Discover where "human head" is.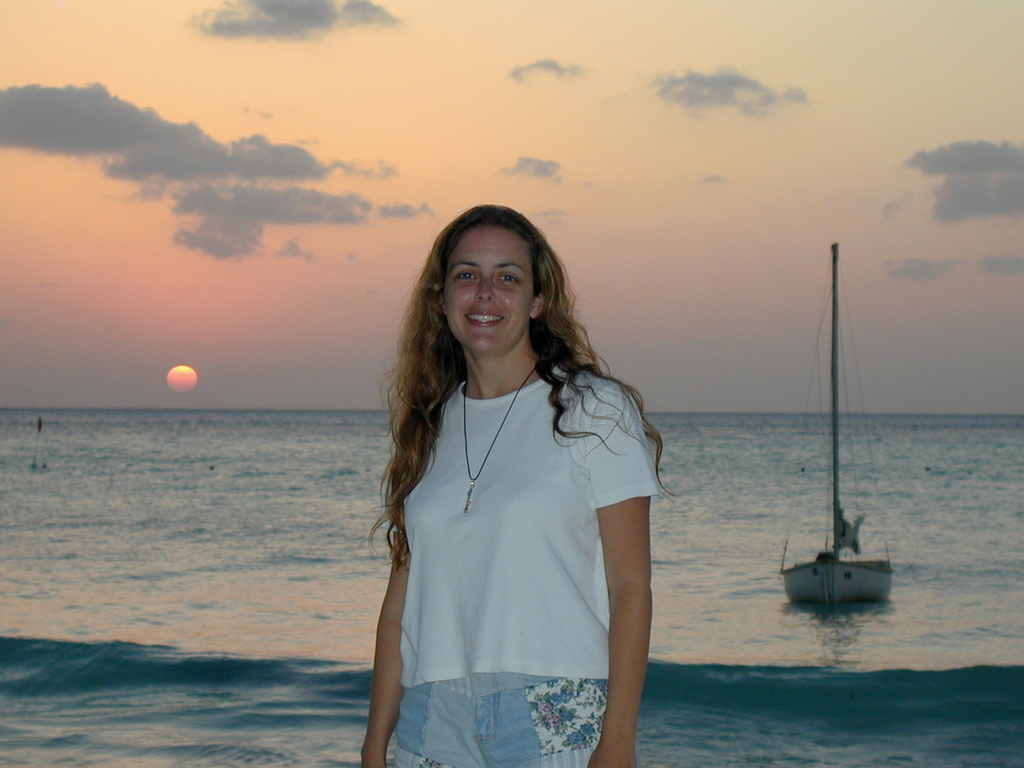
Discovered at crop(419, 202, 570, 362).
